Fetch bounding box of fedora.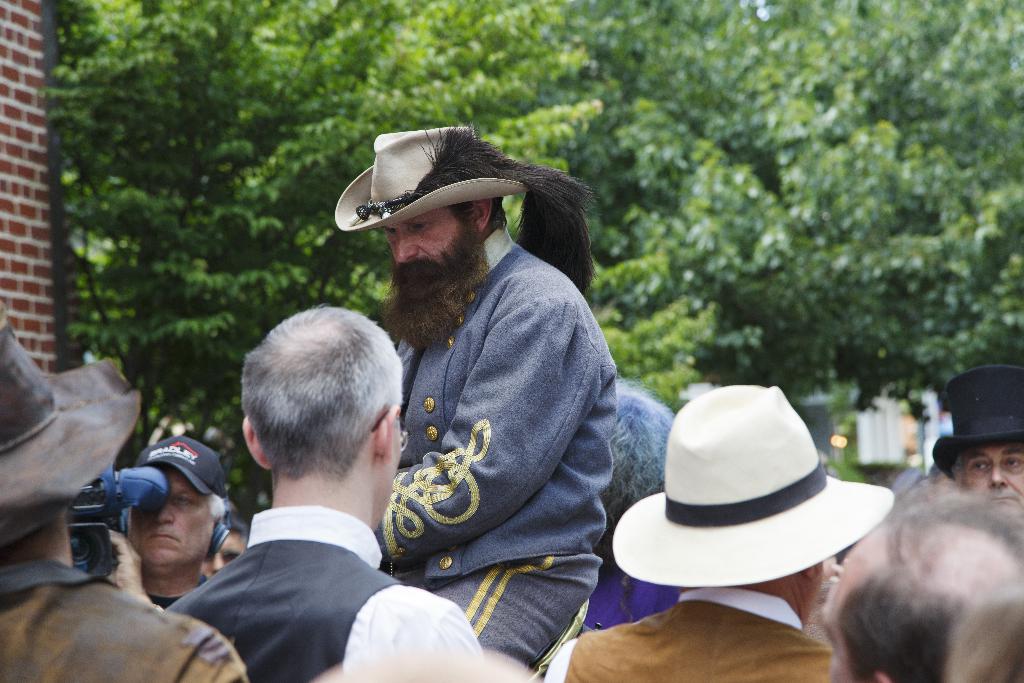
Bbox: 929 368 1023 478.
